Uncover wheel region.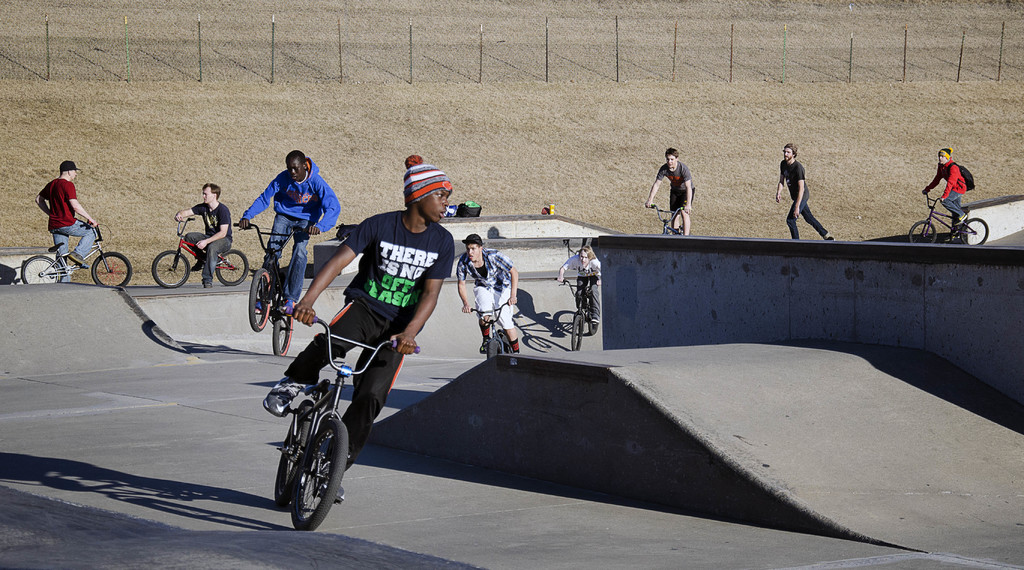
Uncovered: x1=497 y1=330 x2=510 y2=355.
